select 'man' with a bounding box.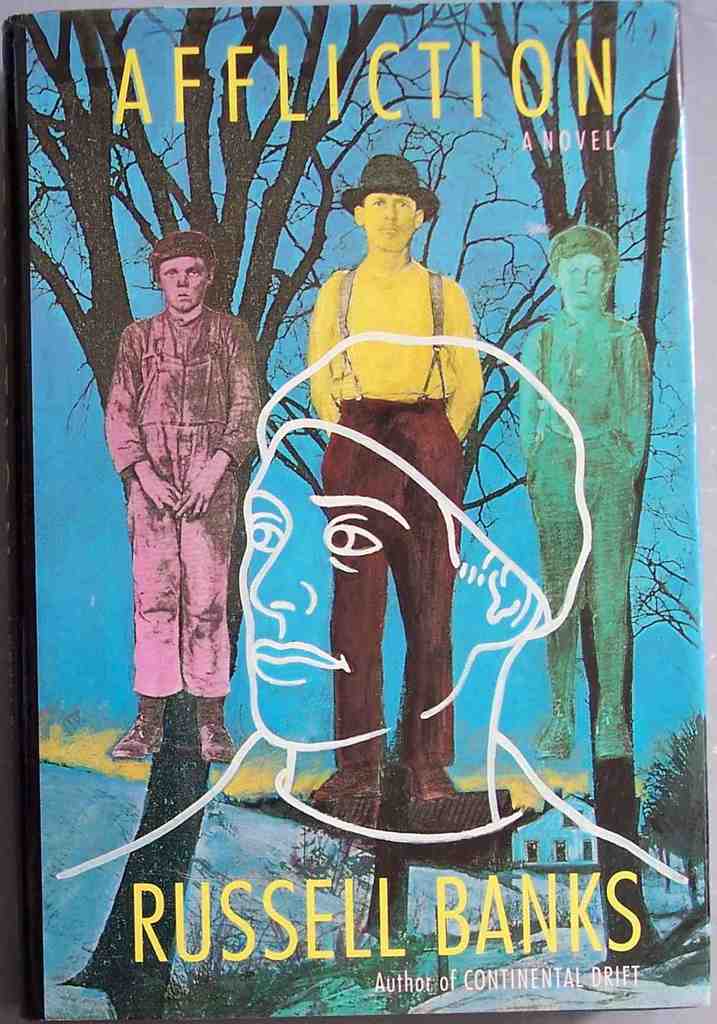
detection(516, 217, 638, 773).
